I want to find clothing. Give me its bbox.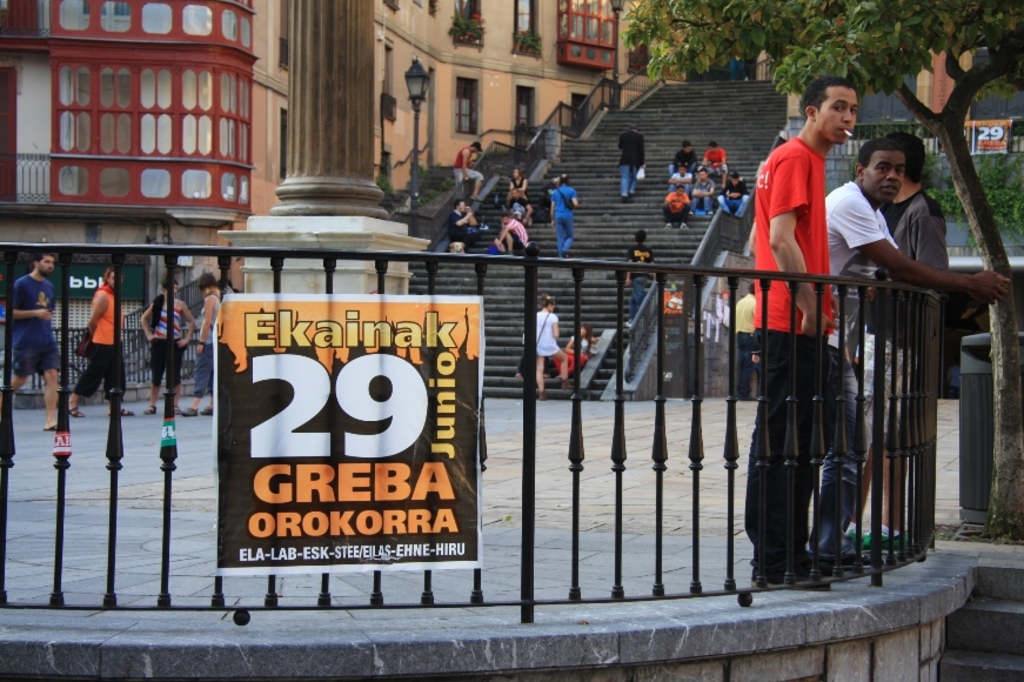
[446, 210, 478, 238].
